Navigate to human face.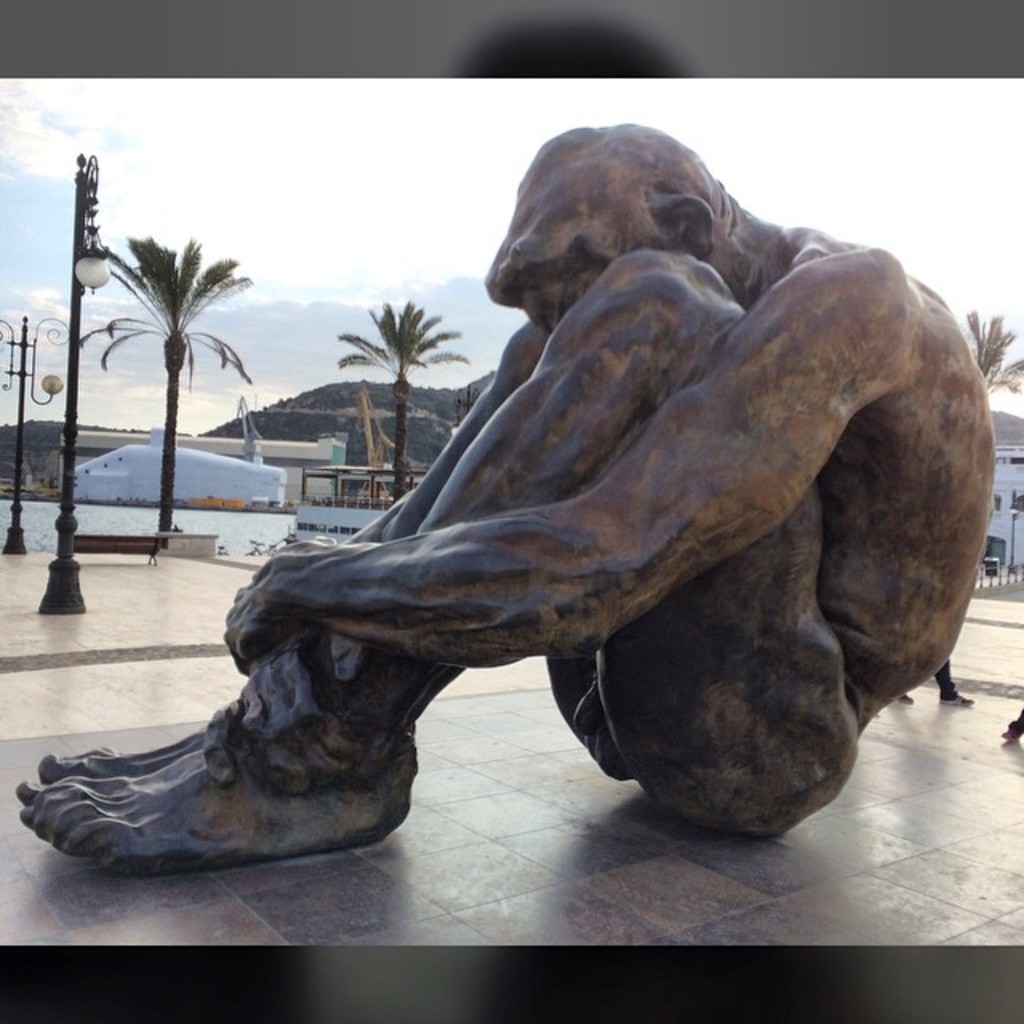
Navigation target: [x1=510, y1=118, x2=750, y2=374].
